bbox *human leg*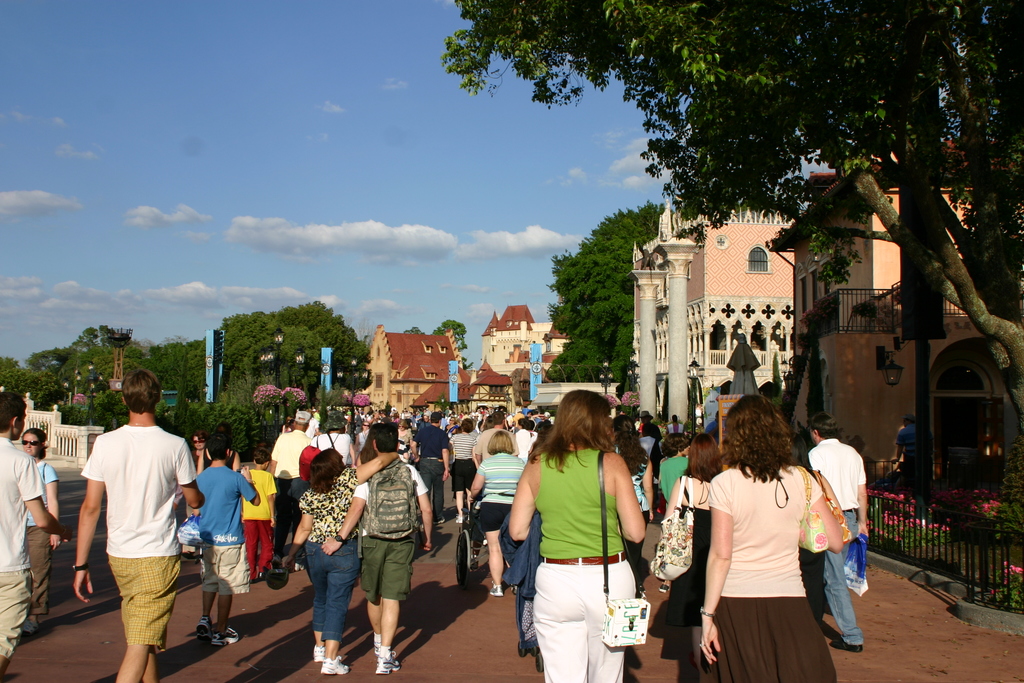
[x1=454, y1=493, x2=468, y2=528]
